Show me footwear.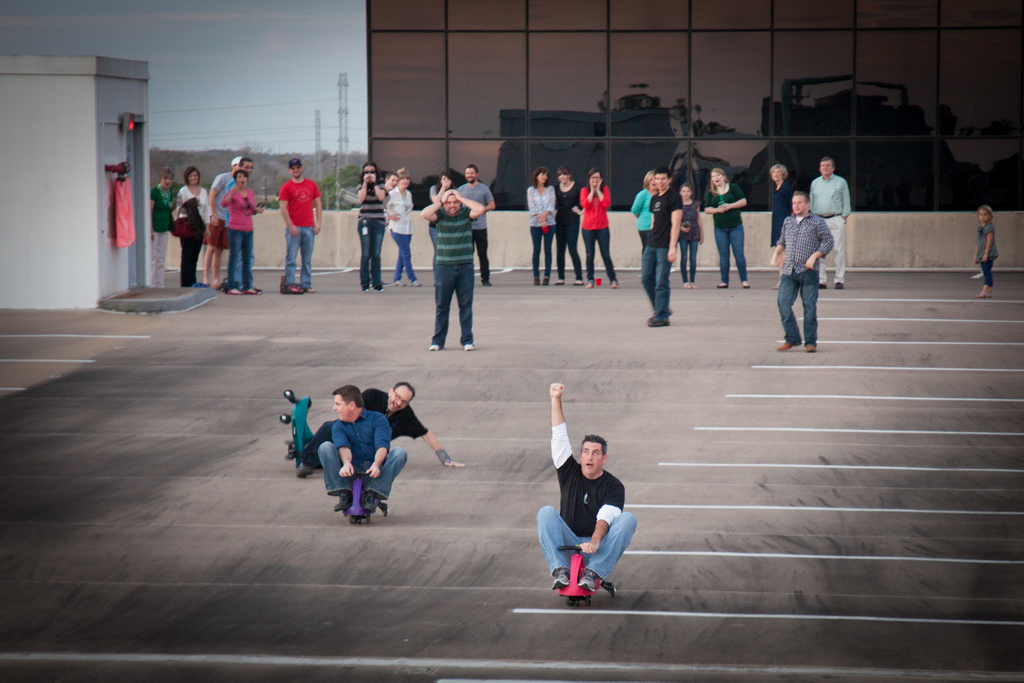
footwear is here: 578:569:593:595.
